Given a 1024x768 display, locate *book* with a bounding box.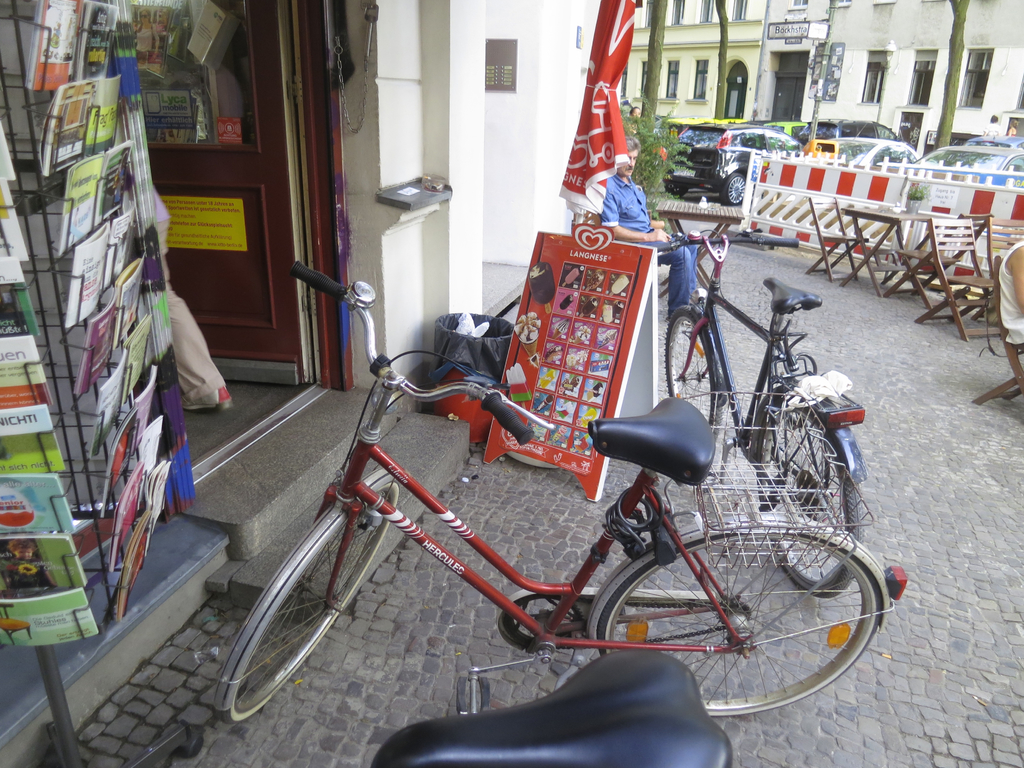
Located: <box>54,150,100,256</box>.
